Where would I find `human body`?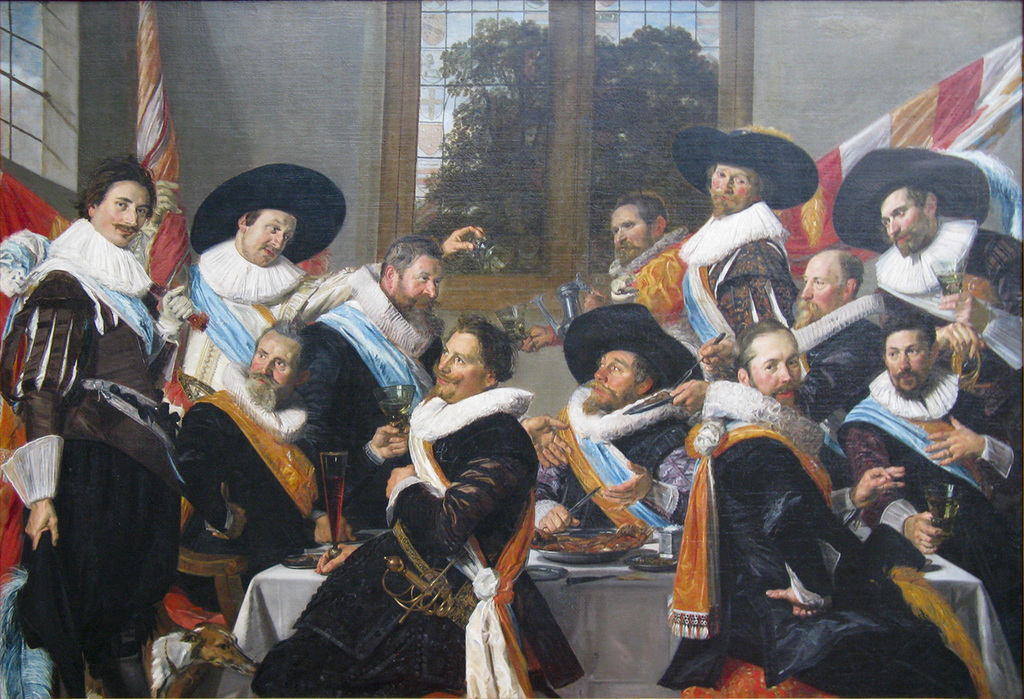
At <bbox>0, 152, 182, 698</bbox>.
